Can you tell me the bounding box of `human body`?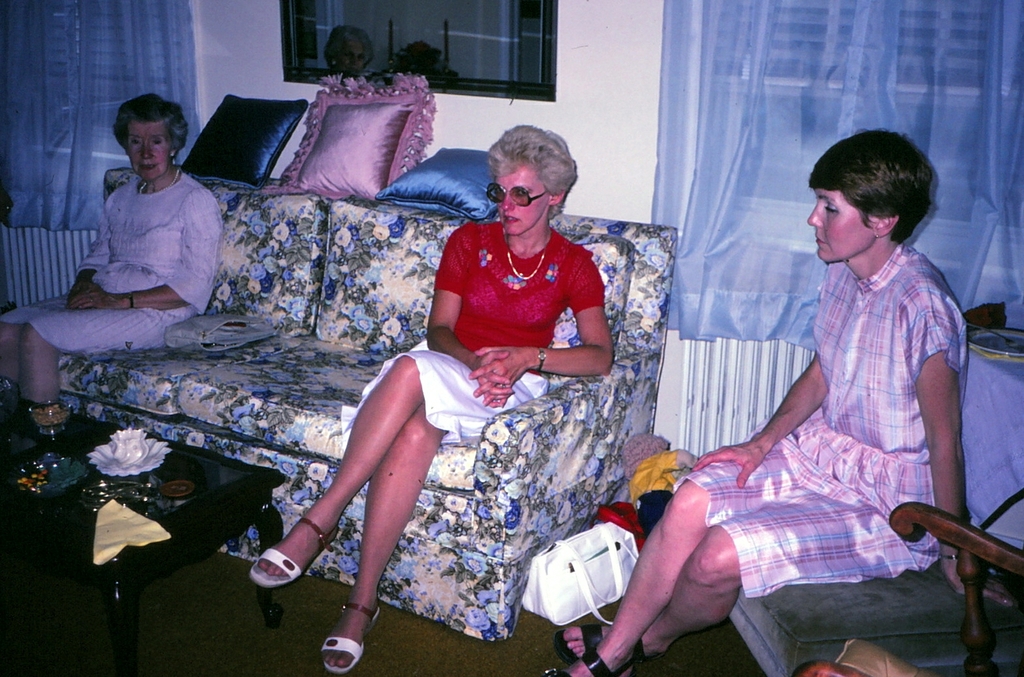
(544,238,1012,676).
